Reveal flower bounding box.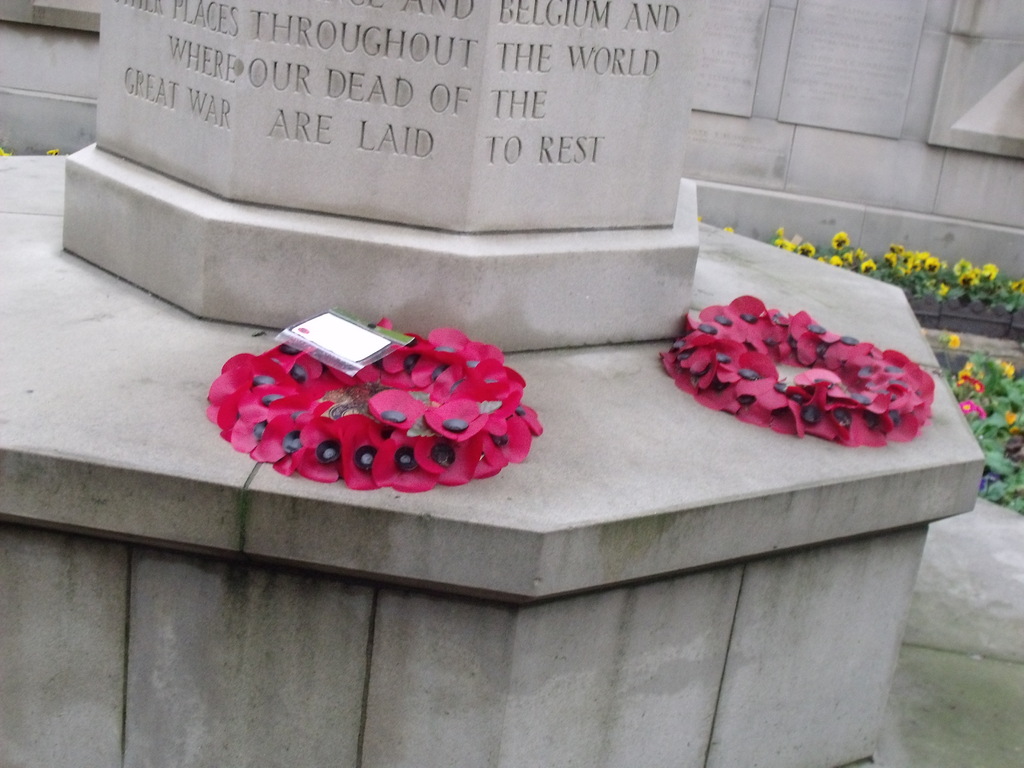
Revealed: rect(964, 362, 975, 372).
